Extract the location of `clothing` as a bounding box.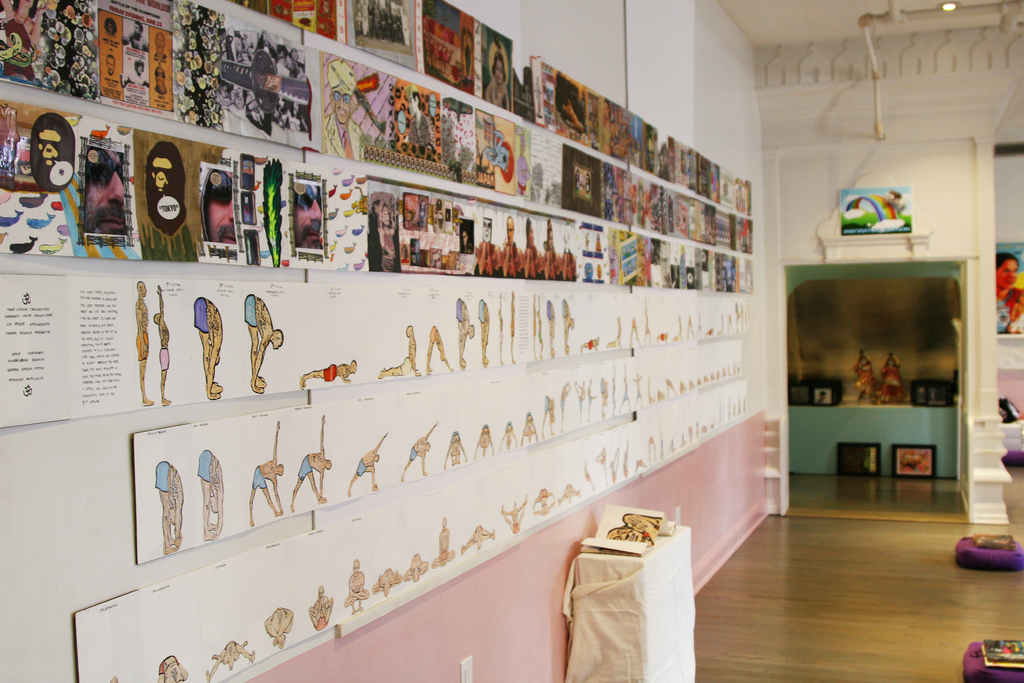
locate(561, 397, 567, 409).
